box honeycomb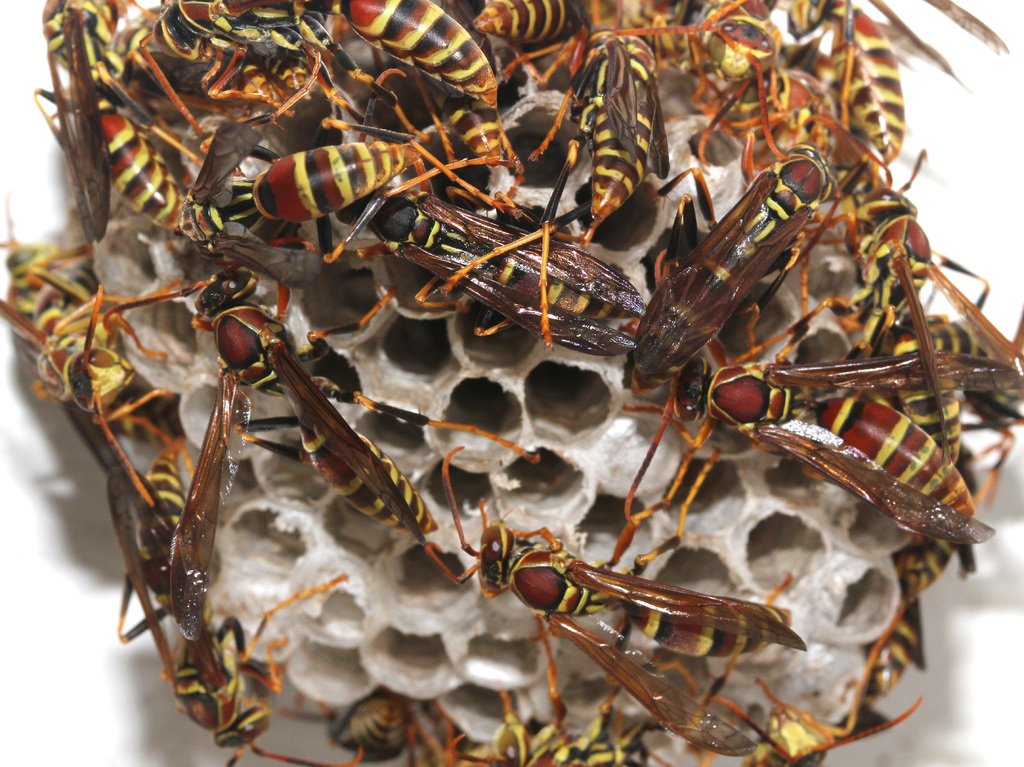
(x1=71, y1=0, x2=952, y2=766)
